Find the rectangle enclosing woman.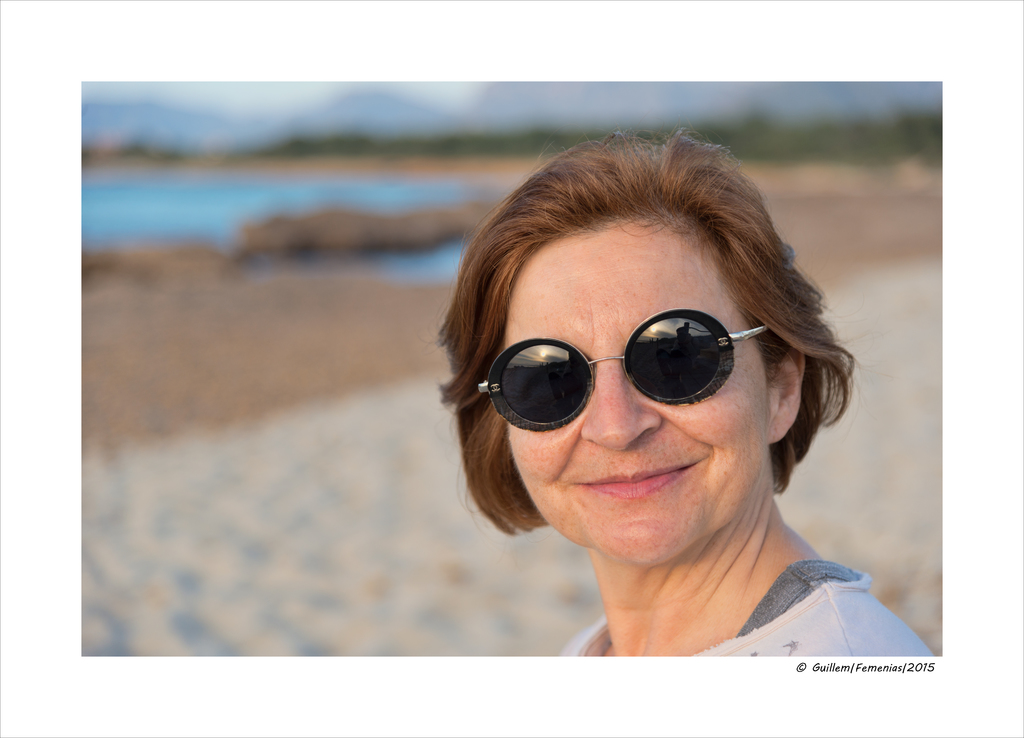
(left=346, top=138, right=942, bottom=677).
